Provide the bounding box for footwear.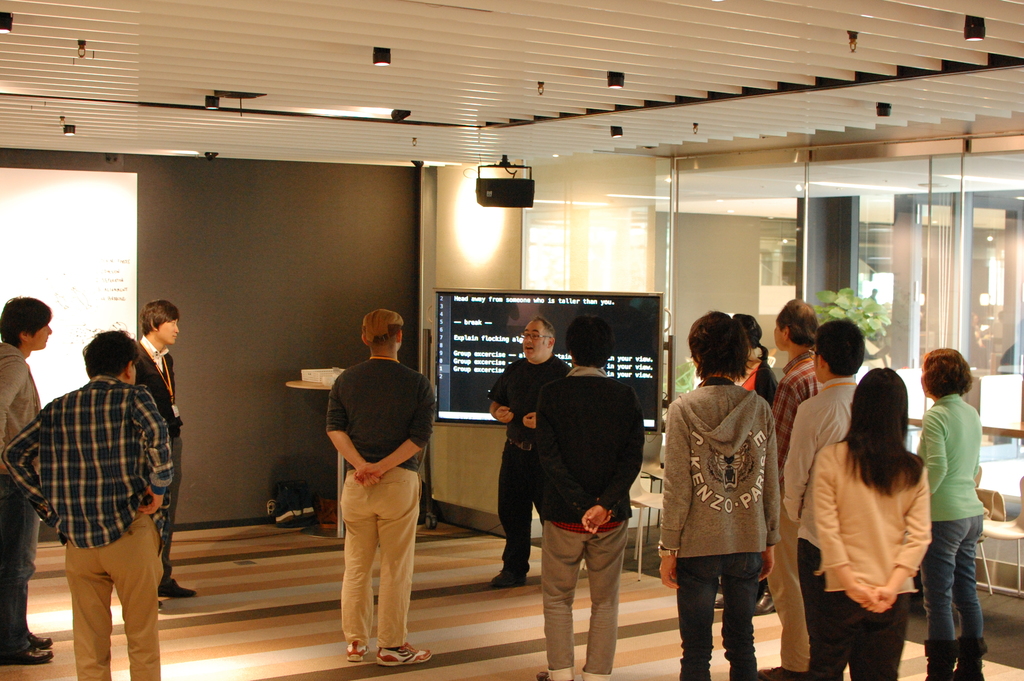
[159,574,197,600].
